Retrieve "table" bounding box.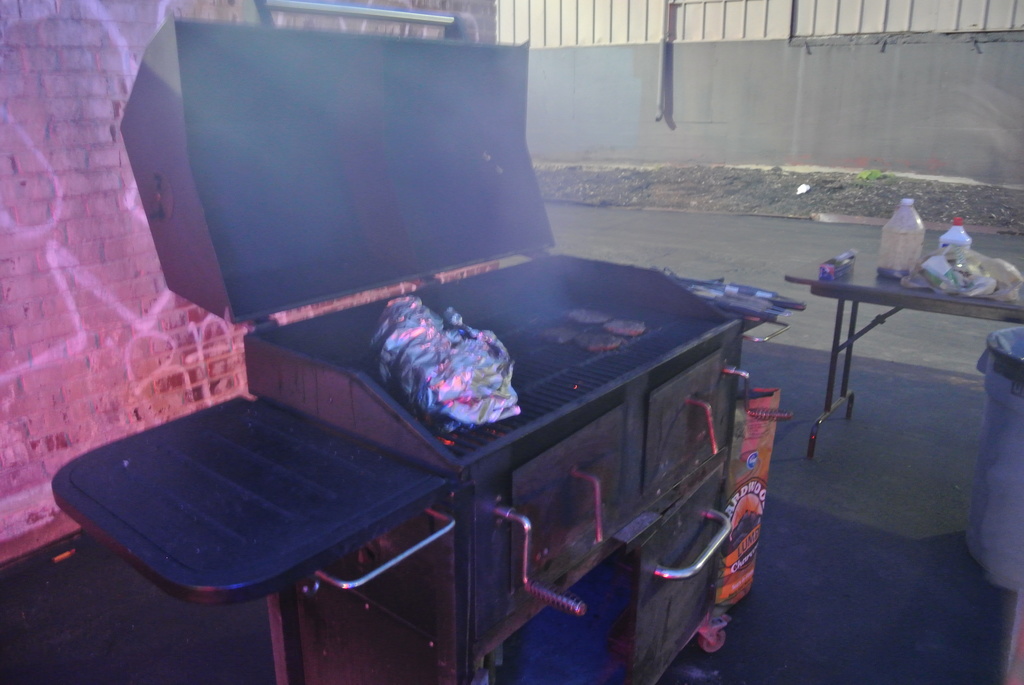
Bounding box: box(784, 248, 1023, 466).
